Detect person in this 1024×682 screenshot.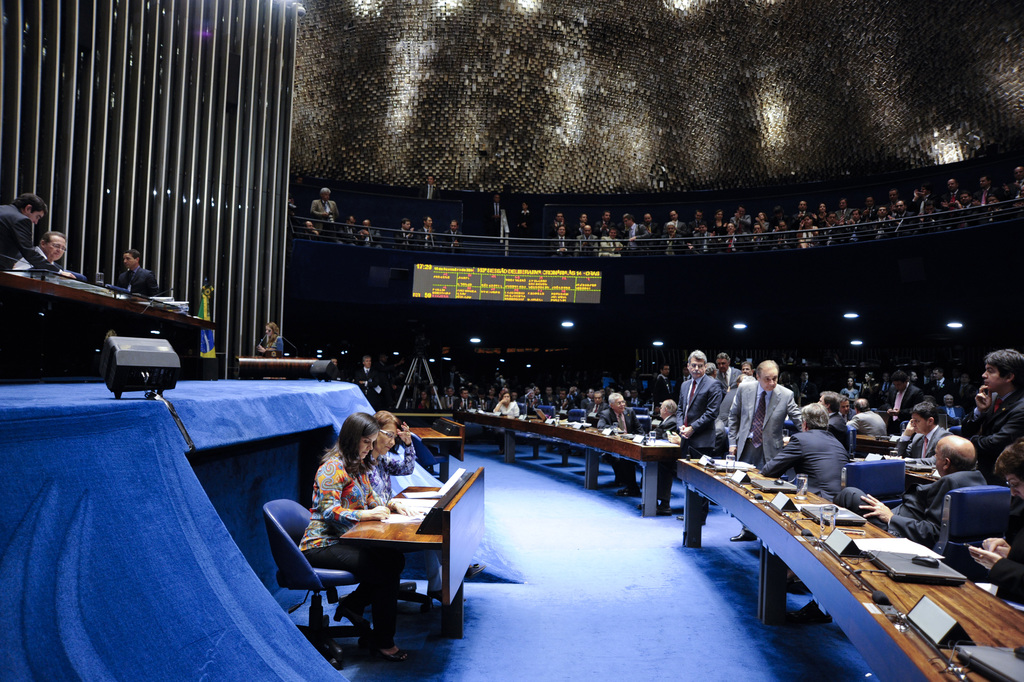
Detection: [left=654, top=364, right=672, bottom=405].
